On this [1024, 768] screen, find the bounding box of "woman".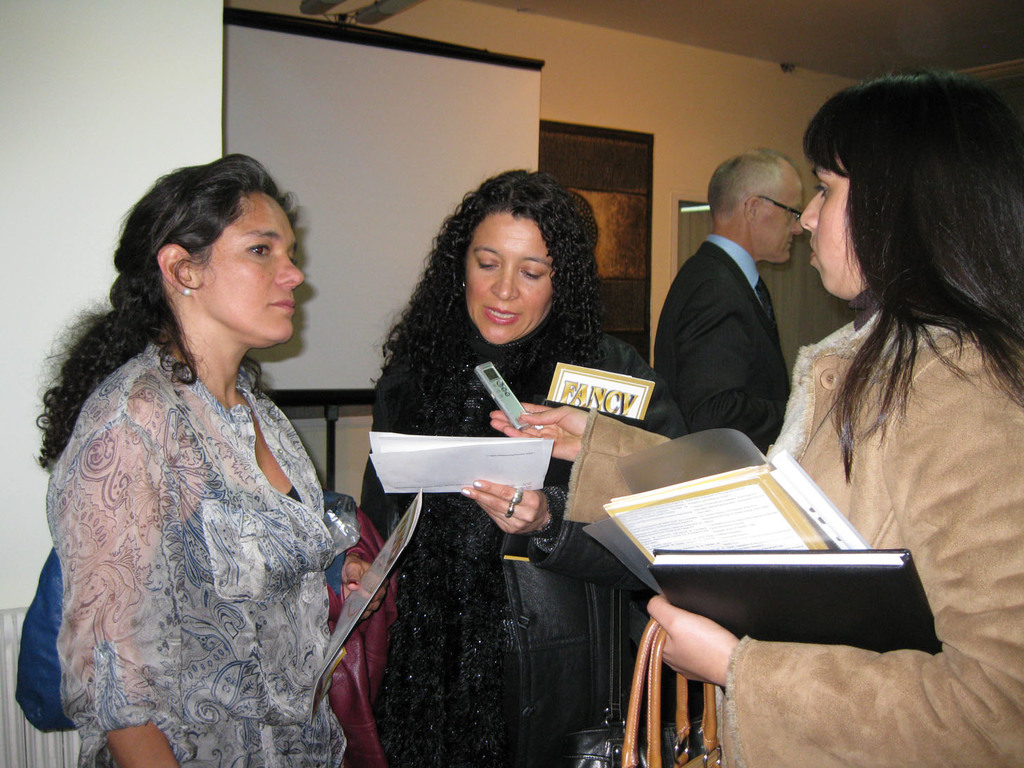
Bounding box: 487, 63, 1023, 767.
